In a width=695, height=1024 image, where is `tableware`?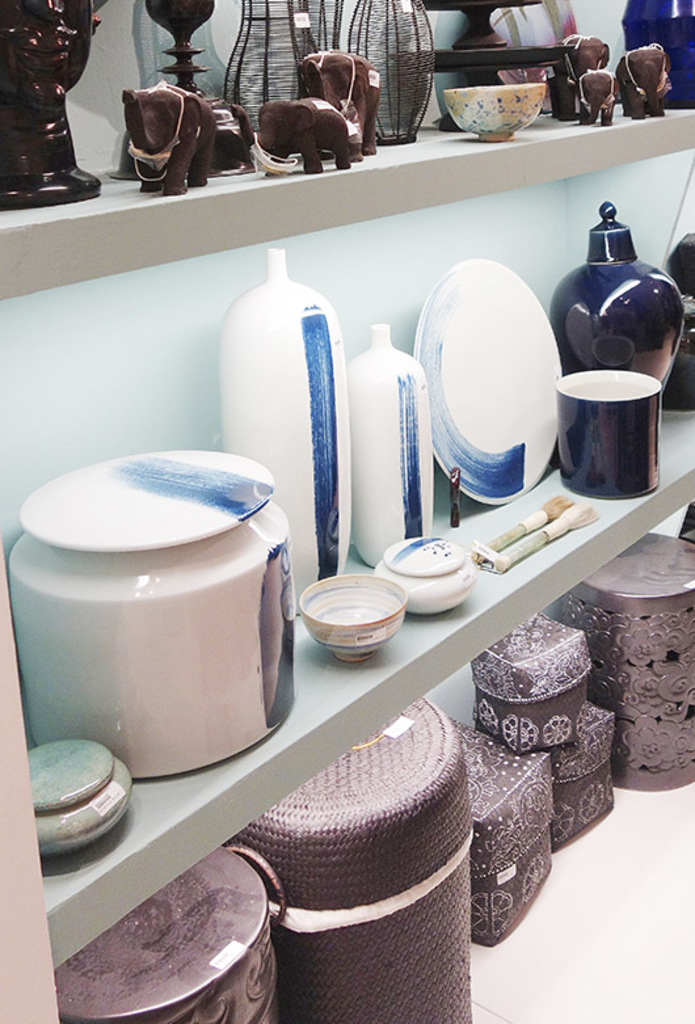
select_region(3, 443, 300, 779).
